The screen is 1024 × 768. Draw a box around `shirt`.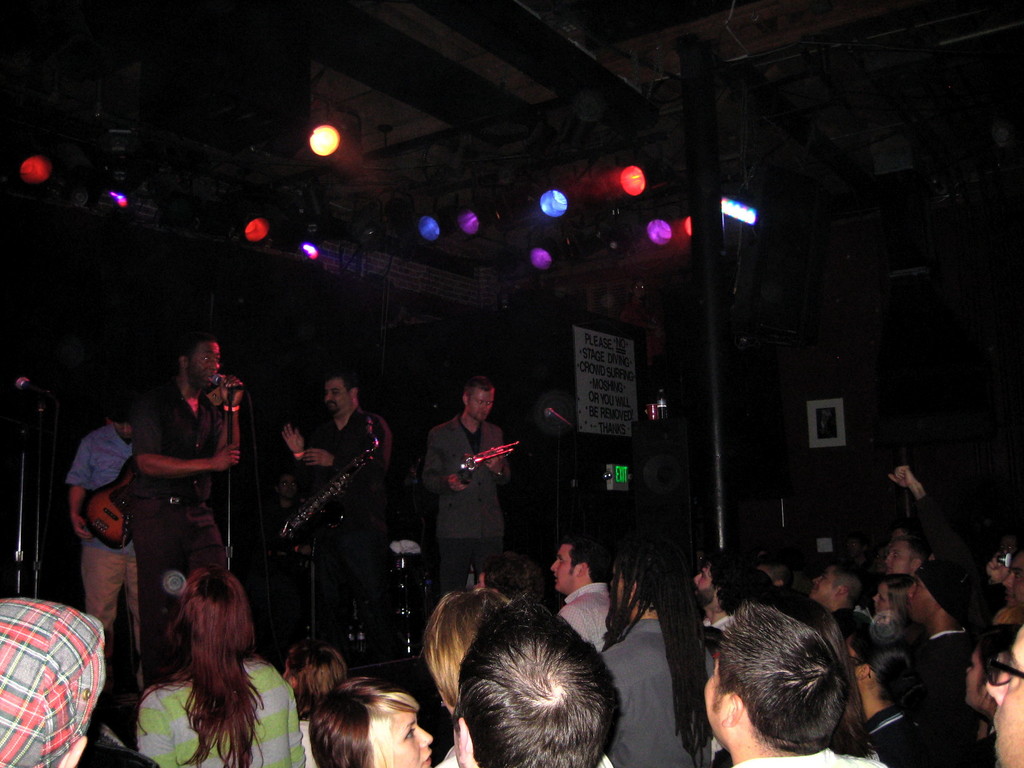
bbox=(67, 425, 134, 555).
